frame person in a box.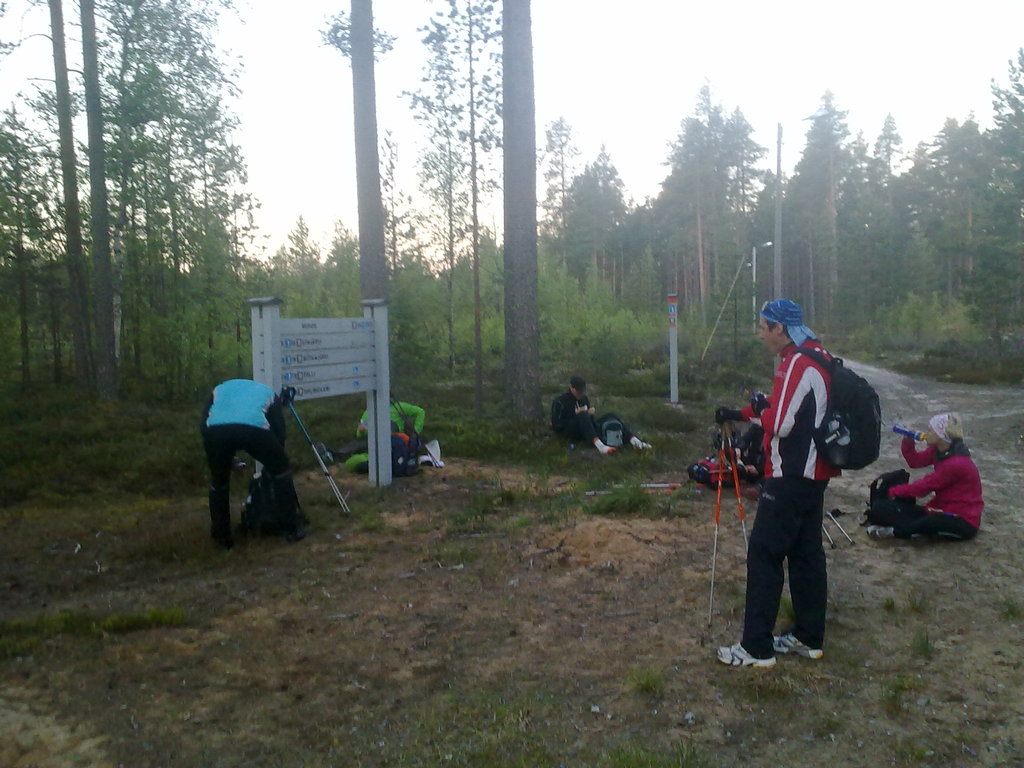
BBox(544, 376, 614, 460).
